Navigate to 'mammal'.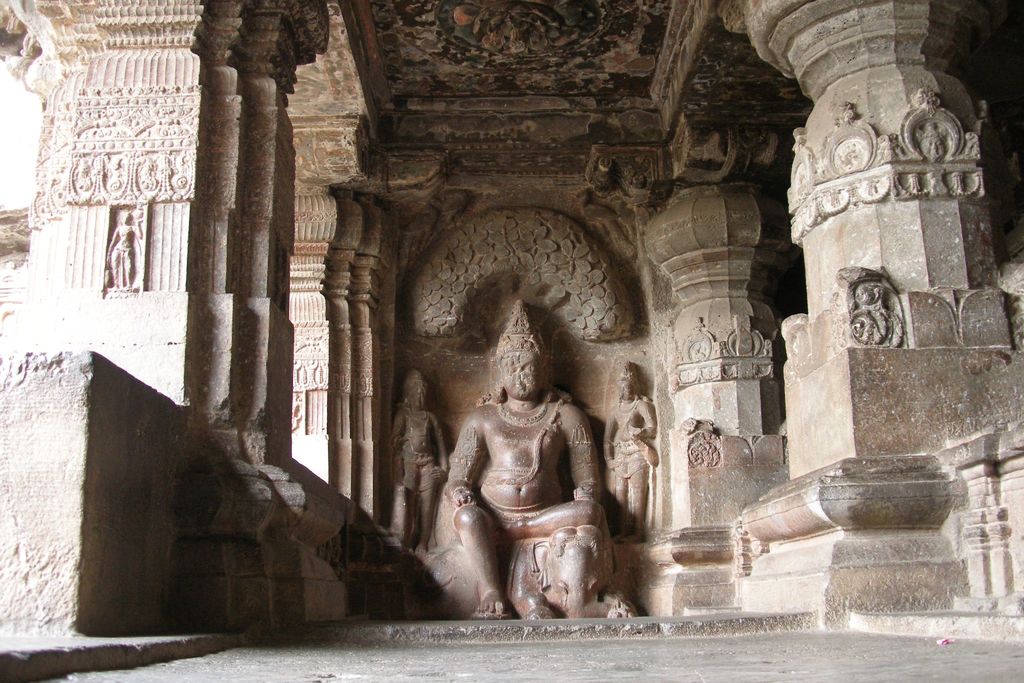
Navigation target: detection(392, 370, 444, 555).
